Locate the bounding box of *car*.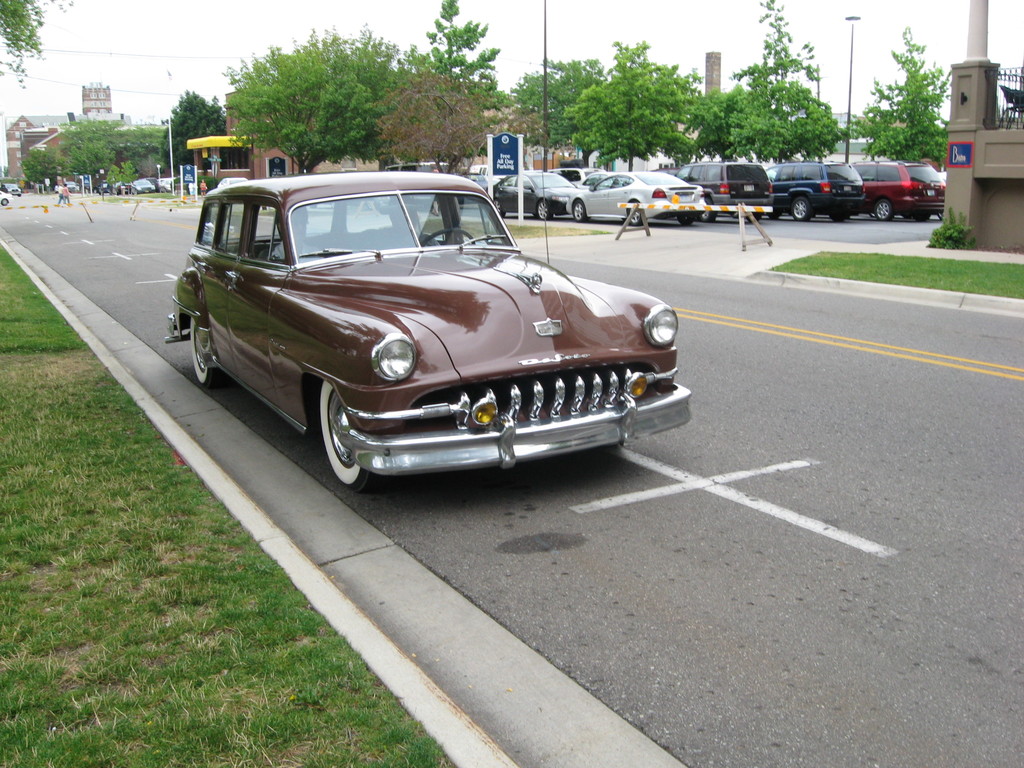
Bounding box: 451/168/501/207.
